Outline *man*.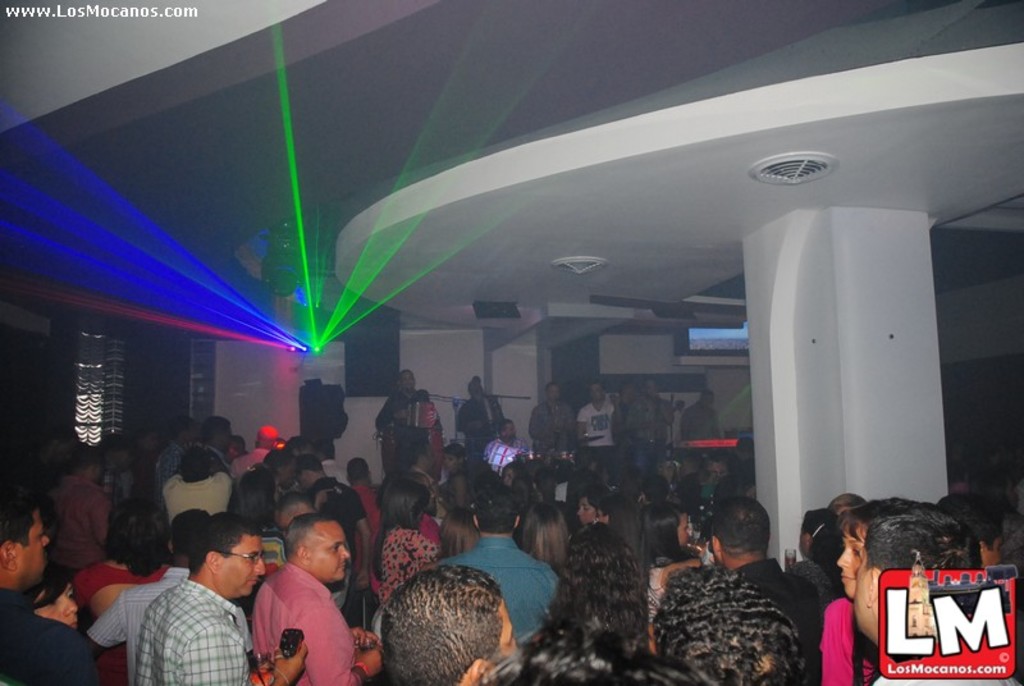
Outline: bbox=(232, 421, 279, 472).
